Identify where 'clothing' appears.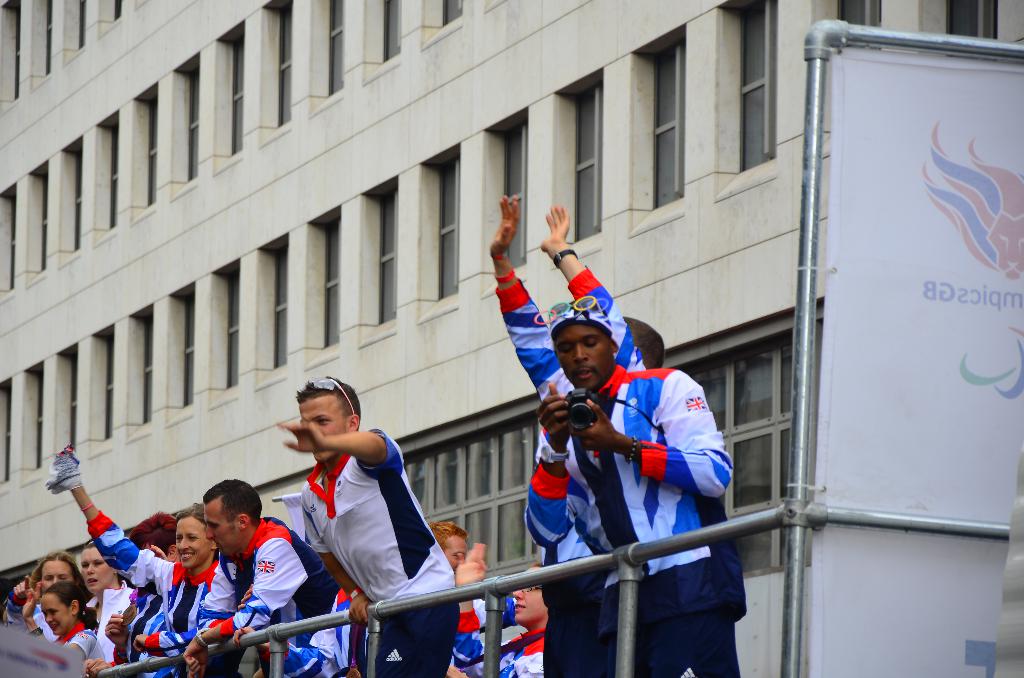
Appears at detection(297, 423, 457, 675).
